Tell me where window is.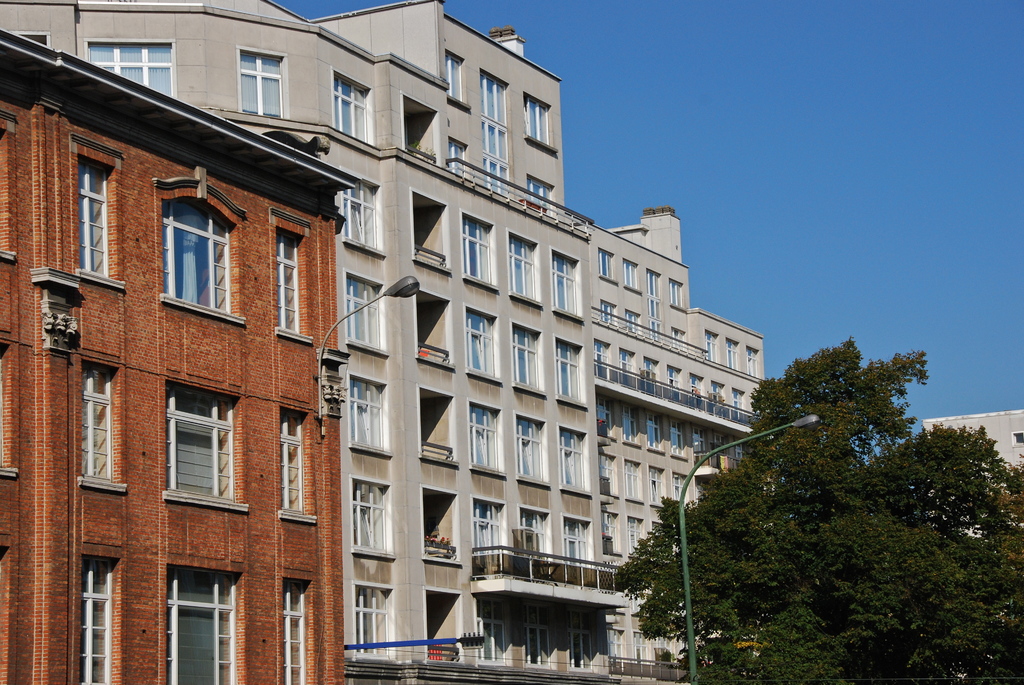
window is at rect(625, 400, 644, 452).
